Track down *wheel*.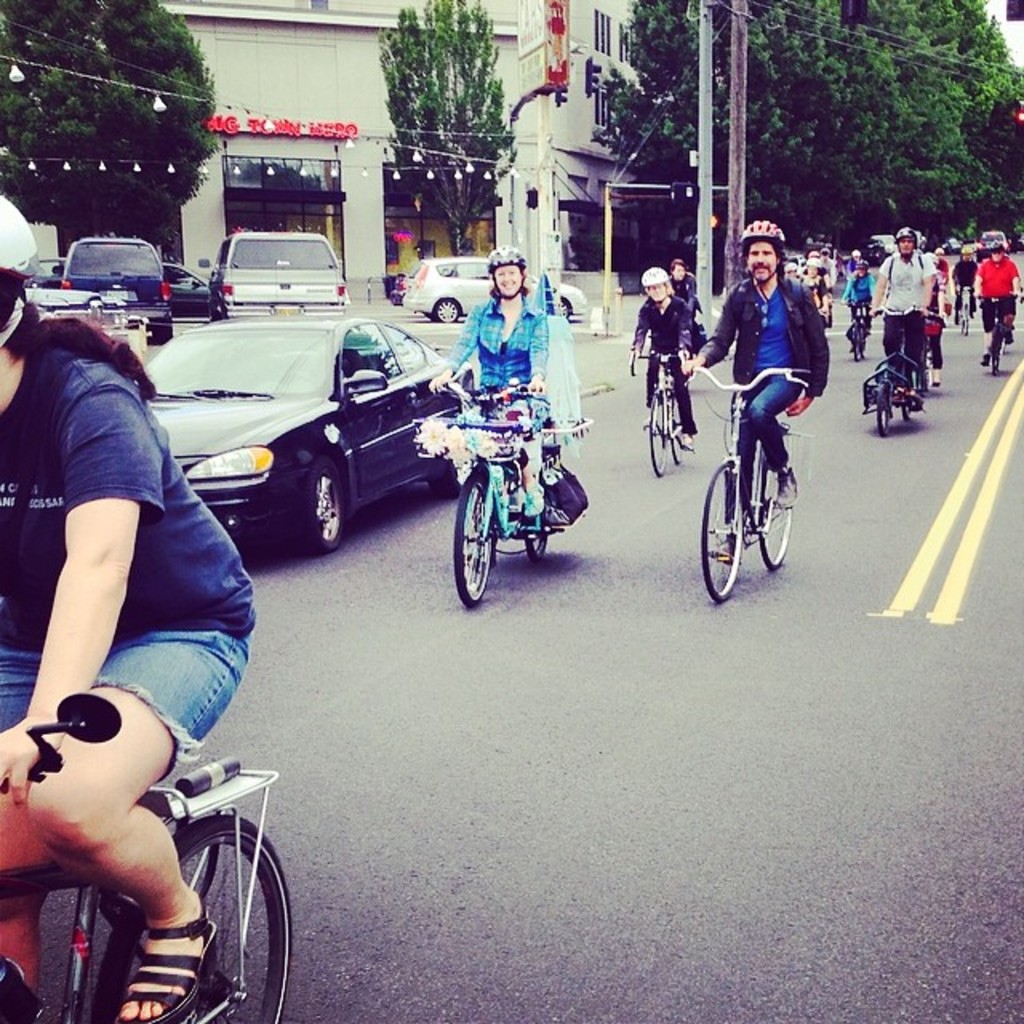
Tracked to Rect(437, 298, 461, 323).
